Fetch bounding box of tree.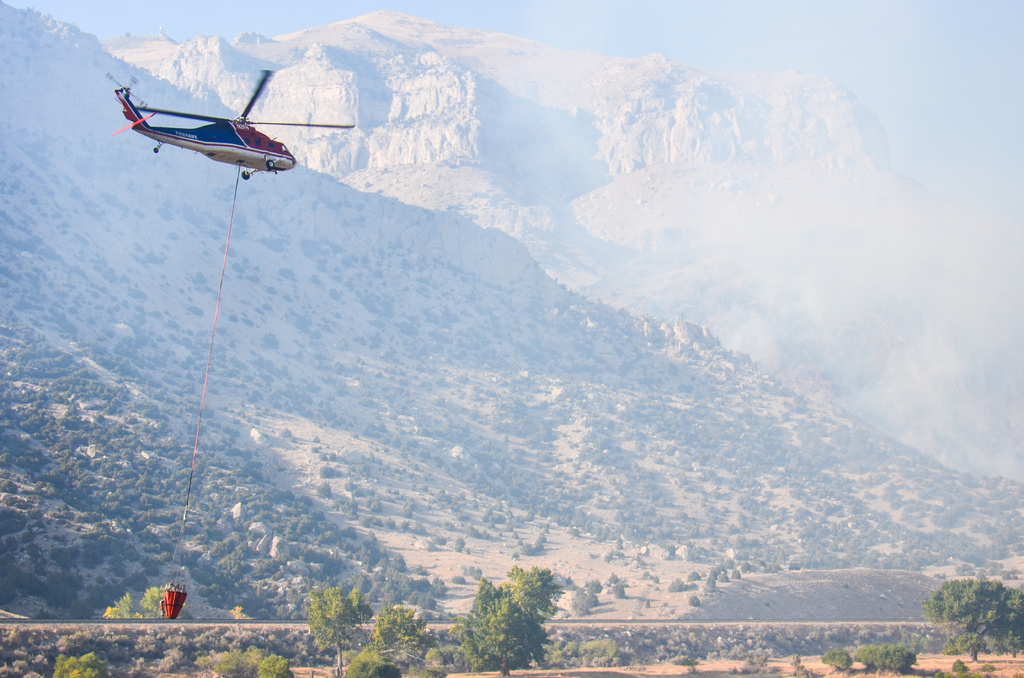
Bbox: [344,647,402,677].
